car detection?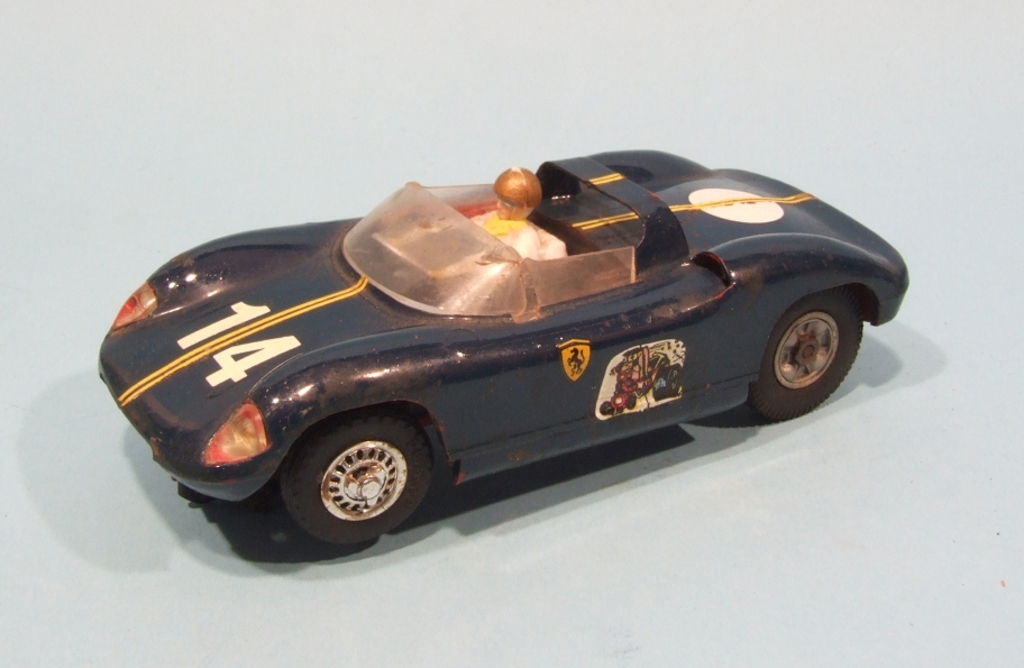
select_region(97, 147, 907, 547)
